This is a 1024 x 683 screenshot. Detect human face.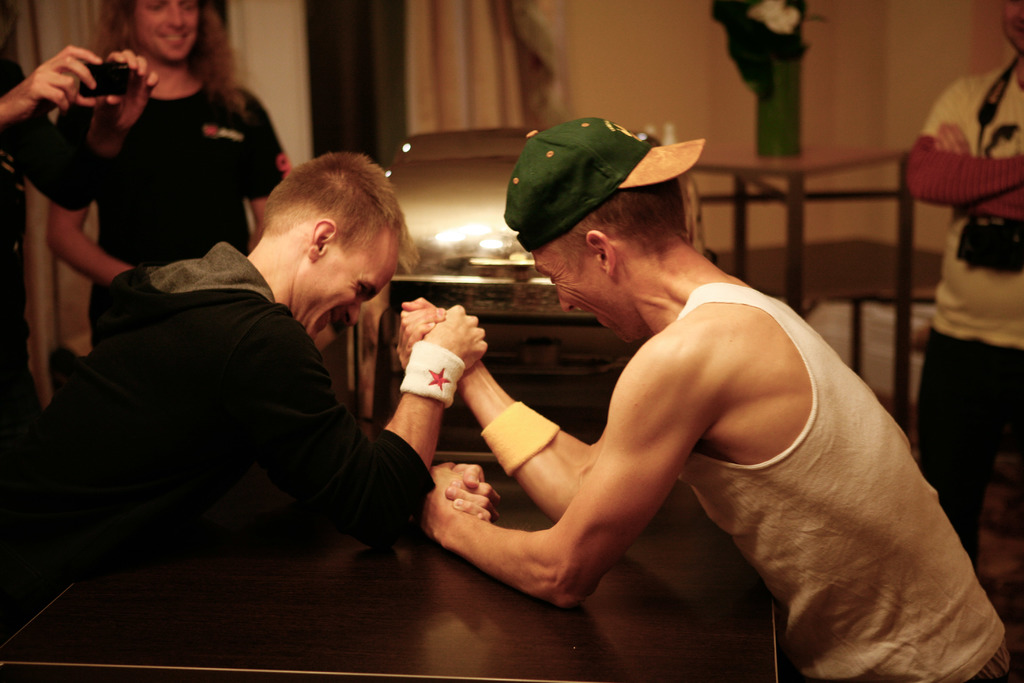
134,0,198,62.
